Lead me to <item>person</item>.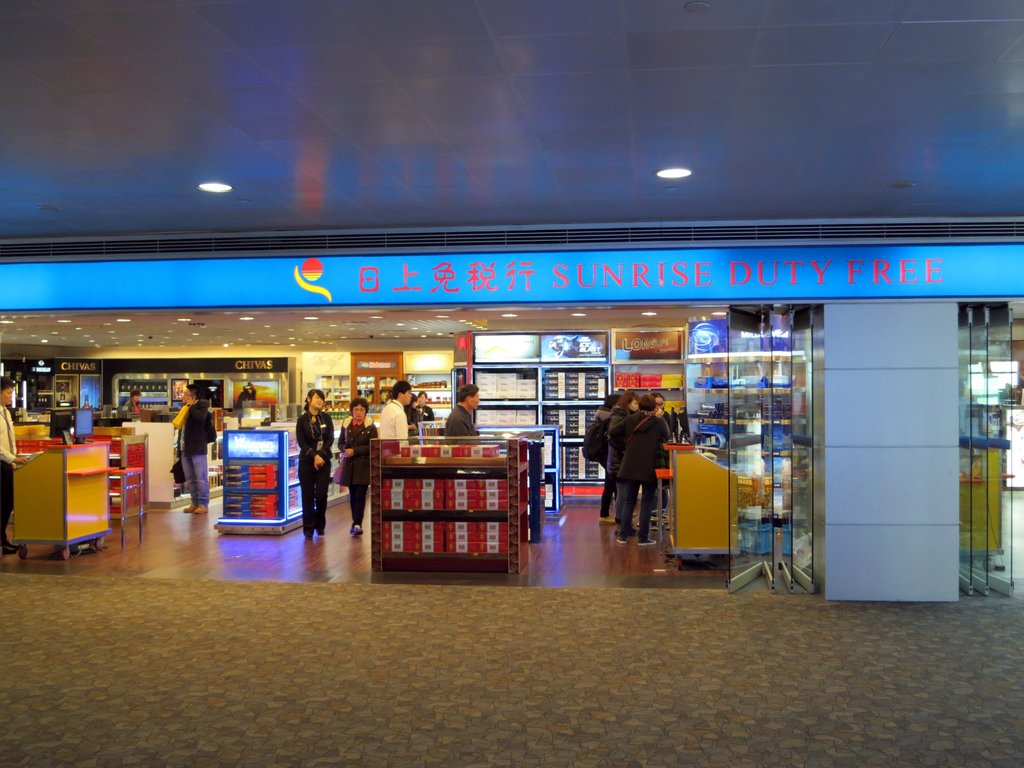
Lead to <region>0, 374, 28, 554</region>.
